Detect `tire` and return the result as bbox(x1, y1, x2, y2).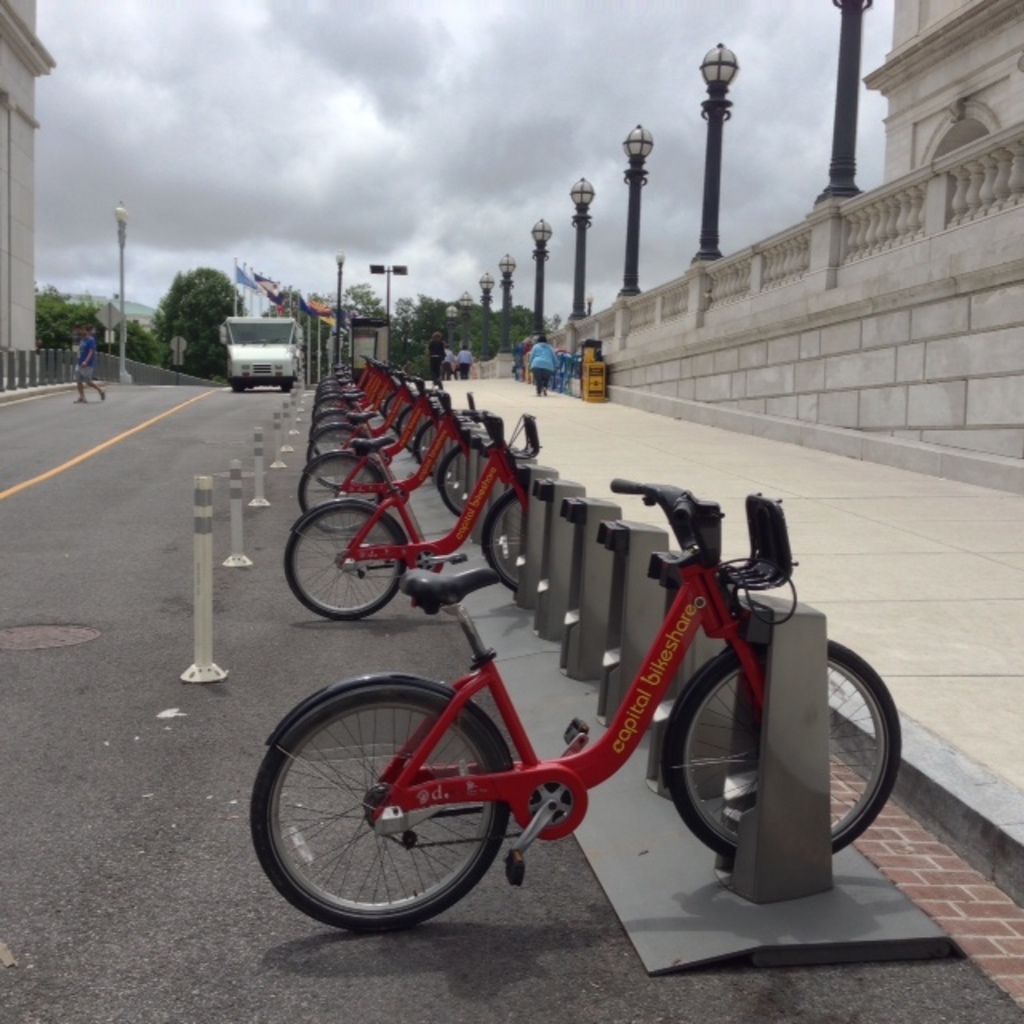
bbox(398, 406, 434, 450).
